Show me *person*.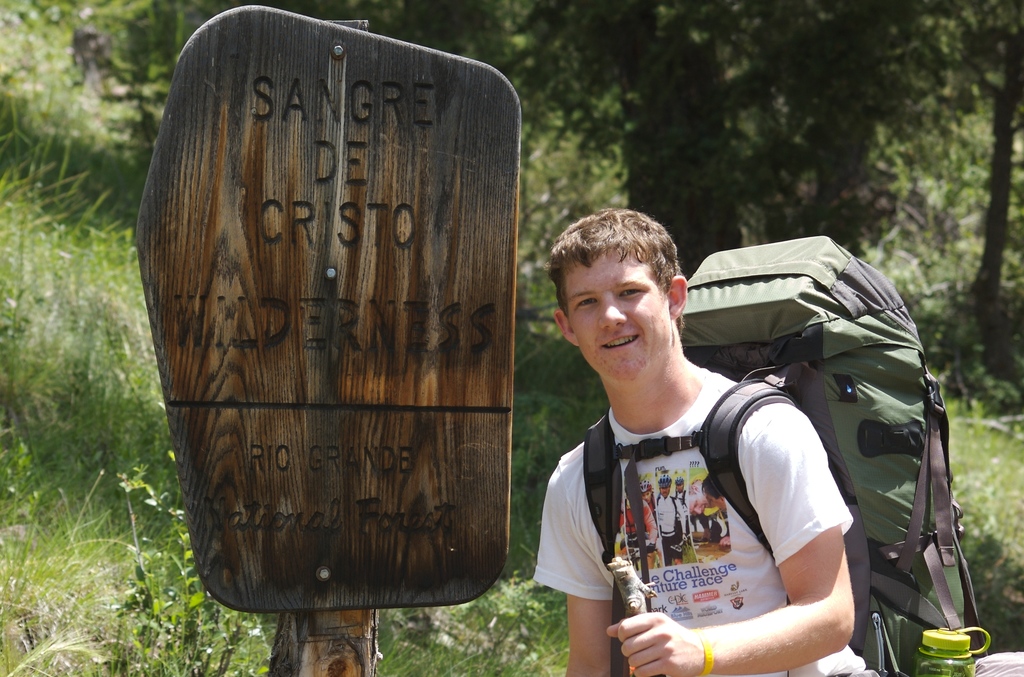
*person* is here: (left=466, top=154, right=903, bottom=676).
